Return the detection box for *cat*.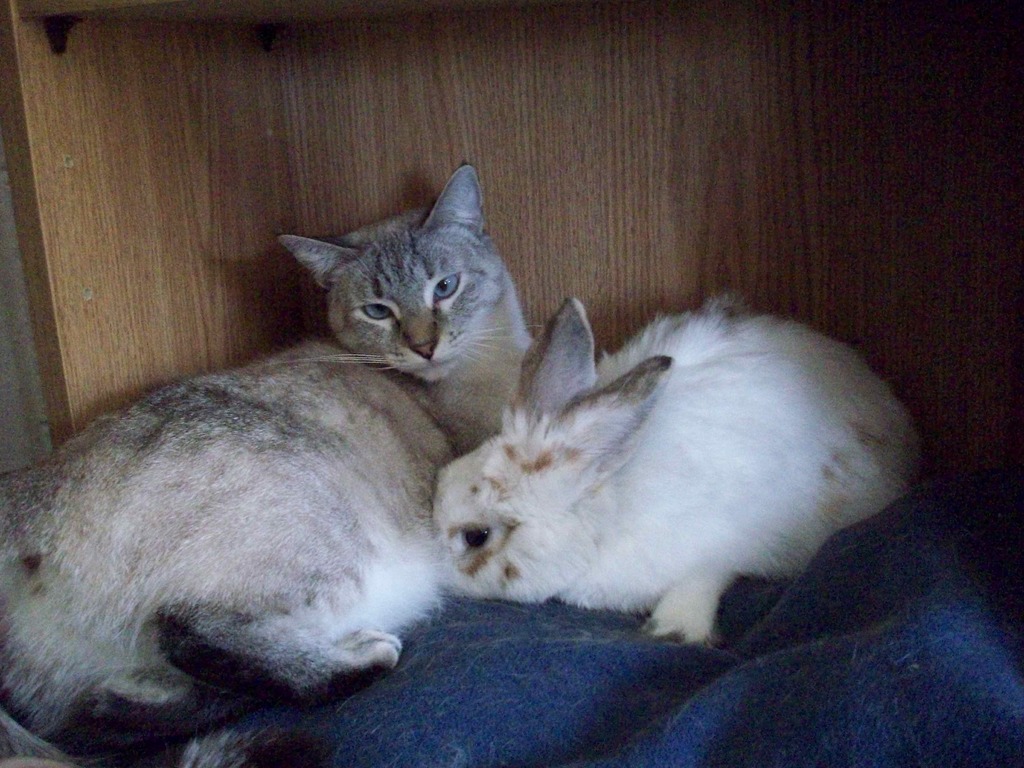
[x1=424, y1=294, x2=923, y2=646].
